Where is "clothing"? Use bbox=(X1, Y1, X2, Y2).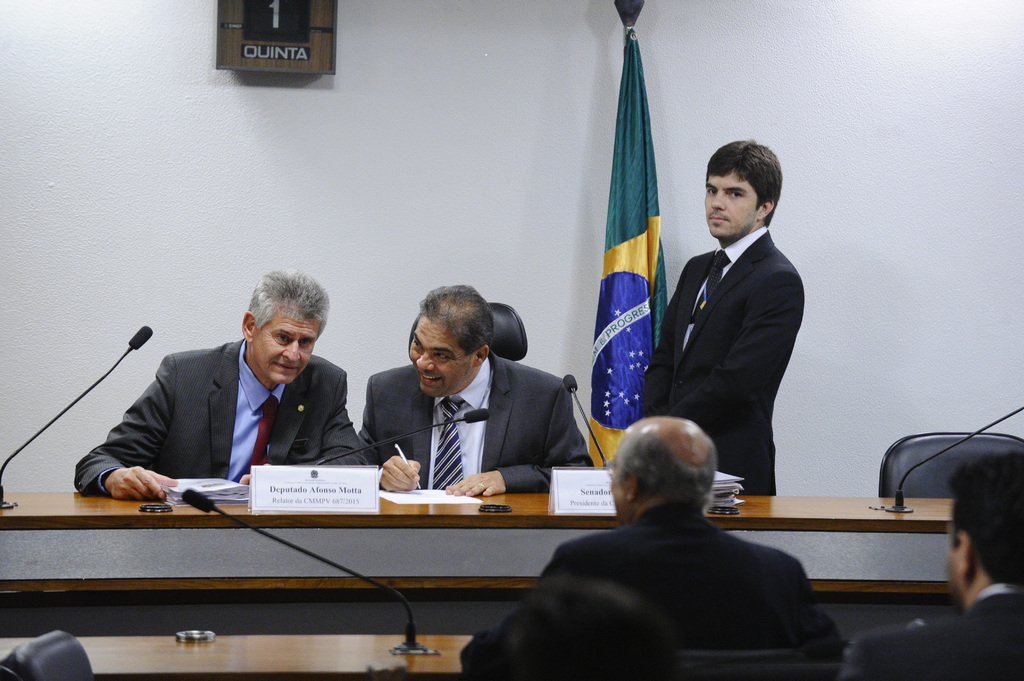
bbox=(632, 221, 804, 498).
